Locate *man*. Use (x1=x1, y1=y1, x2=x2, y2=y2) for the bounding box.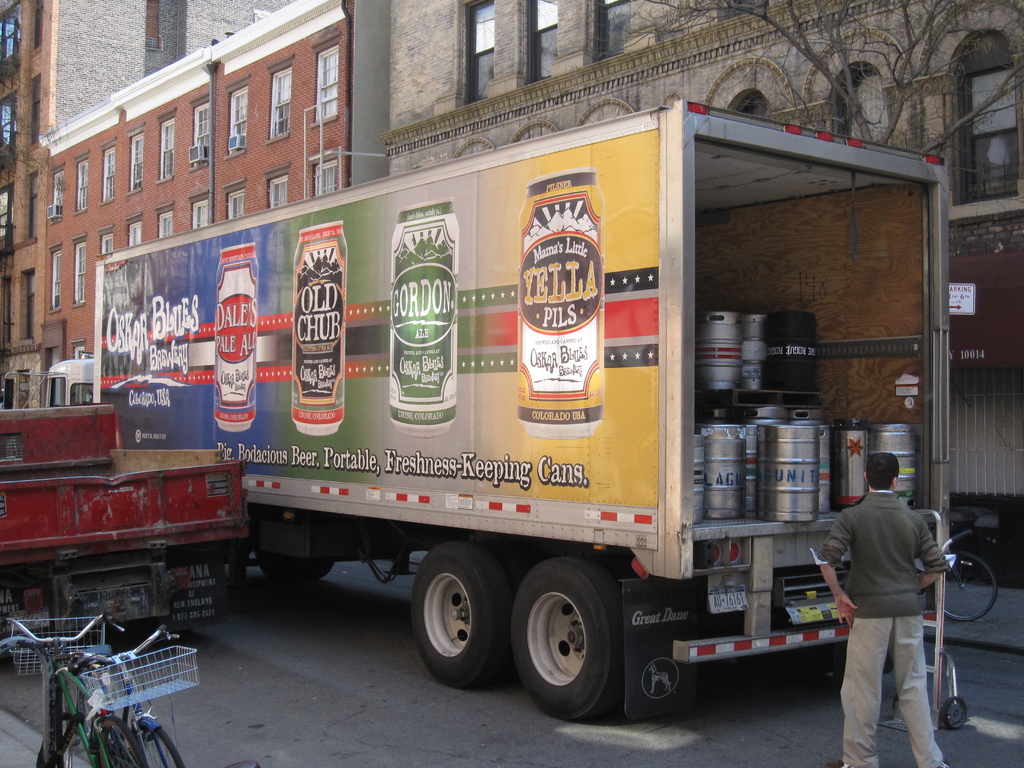
(x1=833, y1=434, x2=962, y2=764).
